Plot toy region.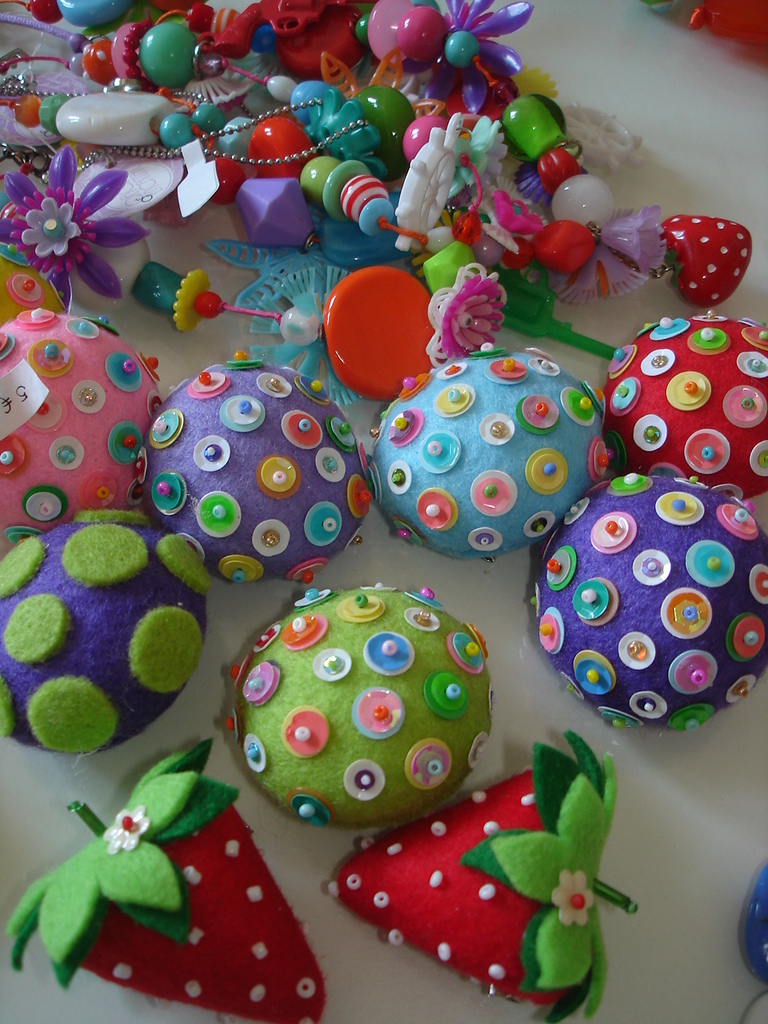
Plotted at (0,513,216,758).
